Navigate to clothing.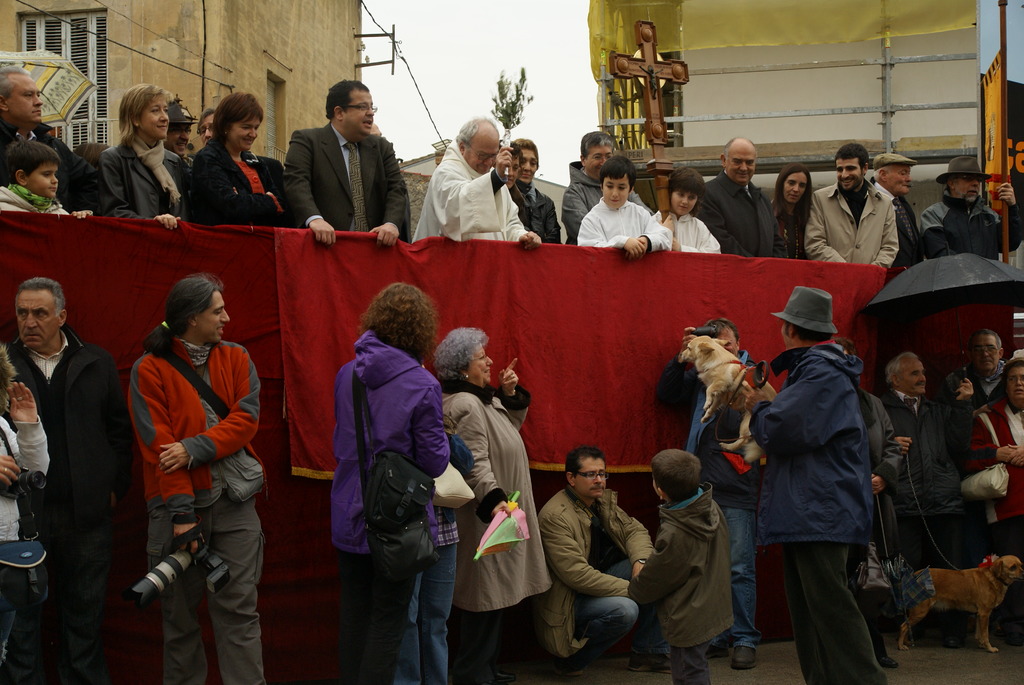
Navigation target: (x1=184, y1=135, x2=285, y2=229).
